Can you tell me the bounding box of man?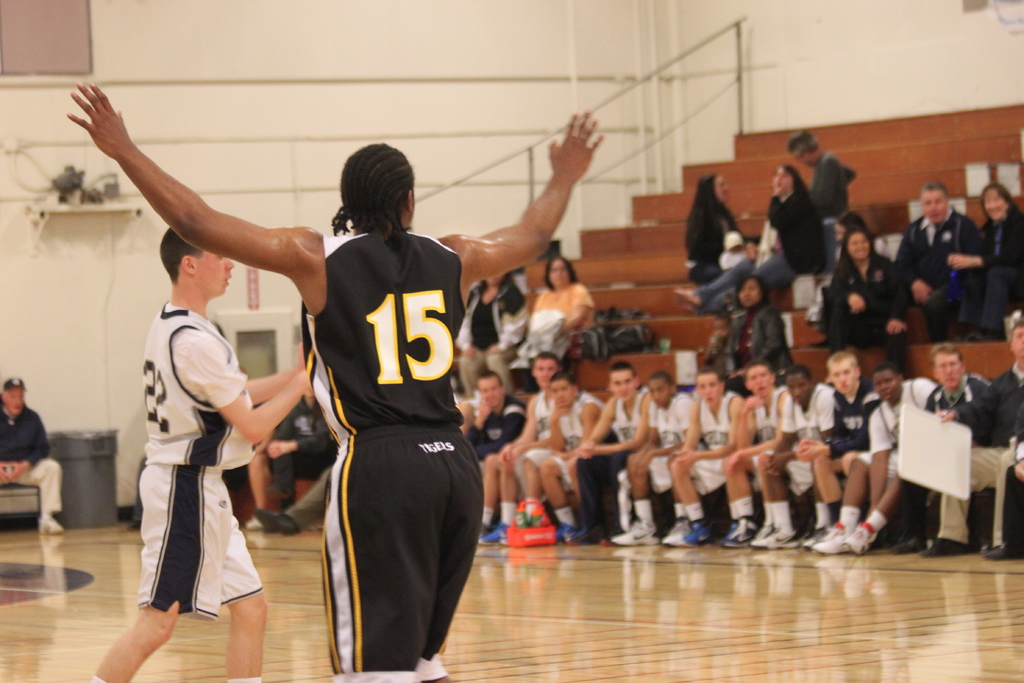
<bbox>787, 129, 856, 274</bbox>.
